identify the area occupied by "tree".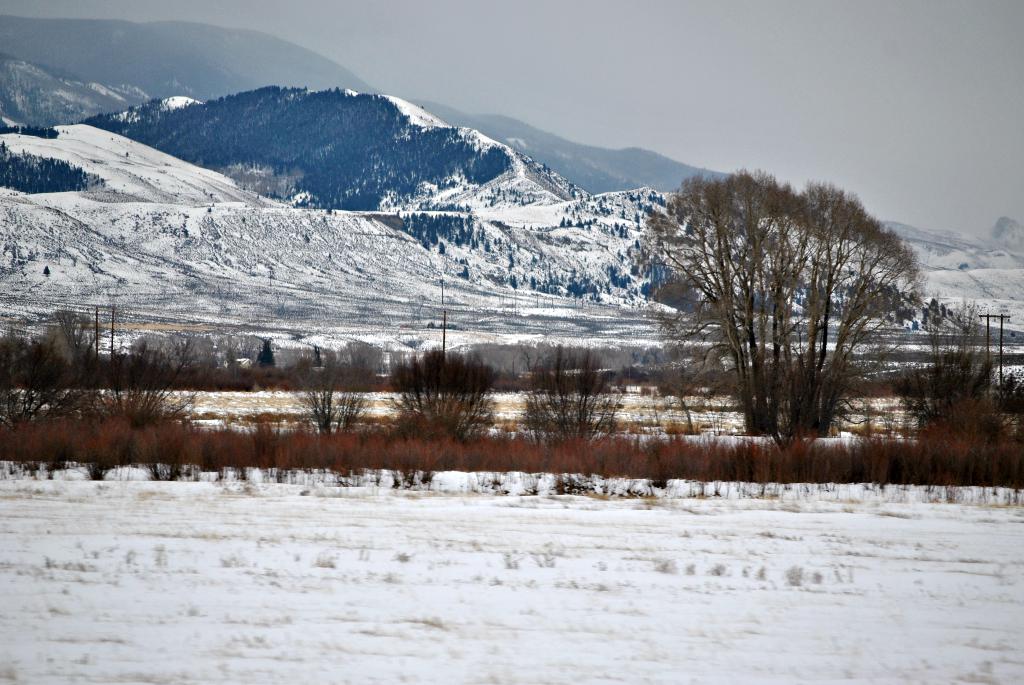
Area: Rect(0, 312, 228, 431).
